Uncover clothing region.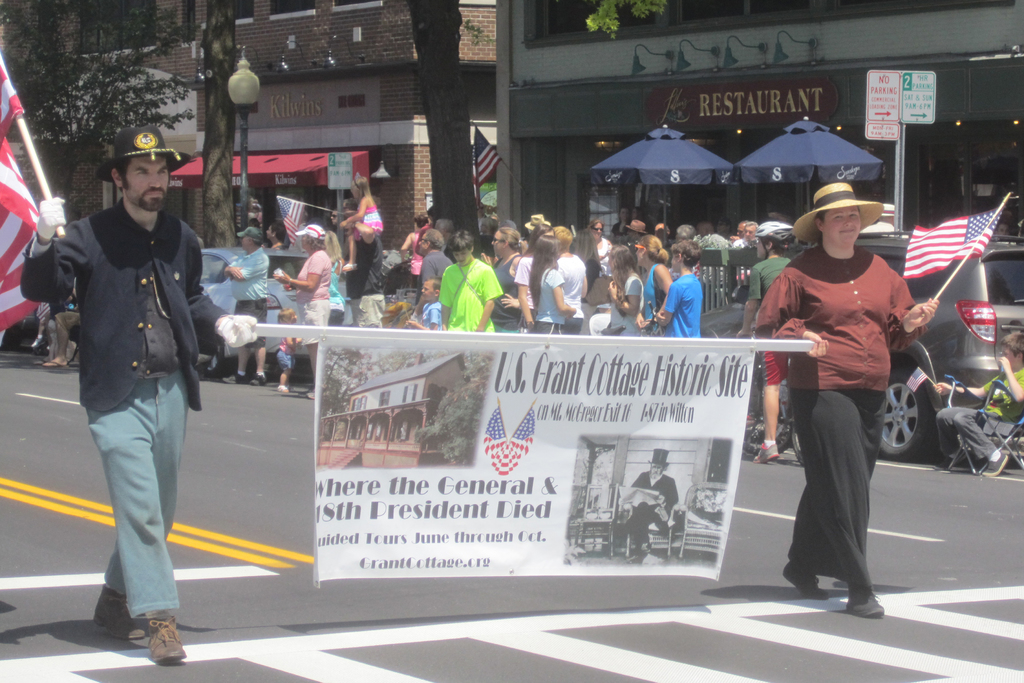
Uncovered: left=17, top=194, right=228, bottom=628.
